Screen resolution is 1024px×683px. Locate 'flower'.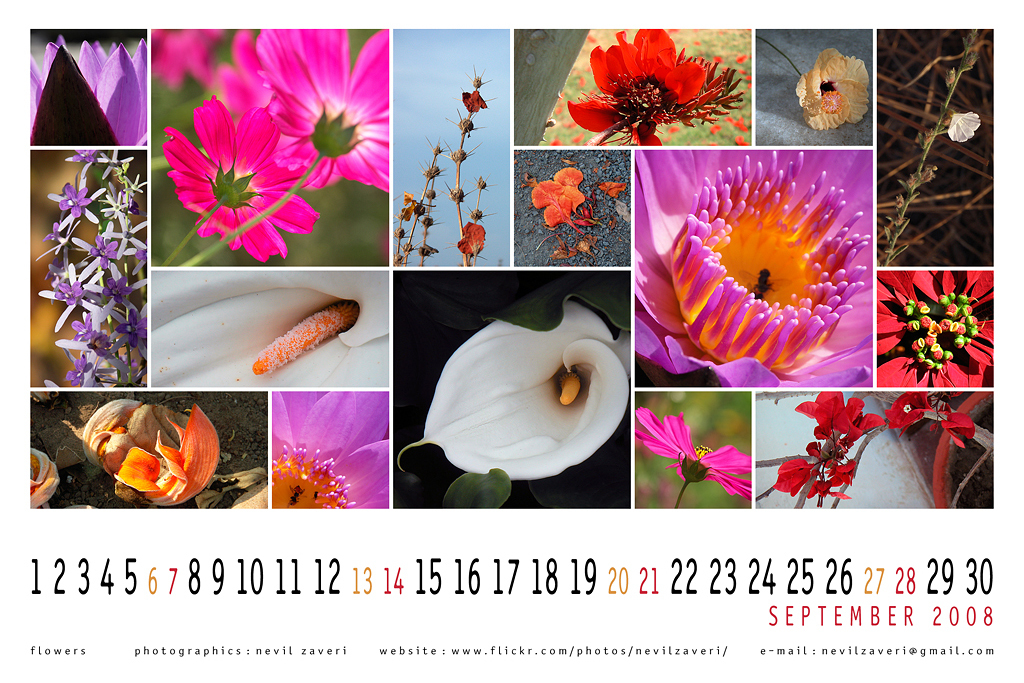
Rect(564, 26, 743, 146).
